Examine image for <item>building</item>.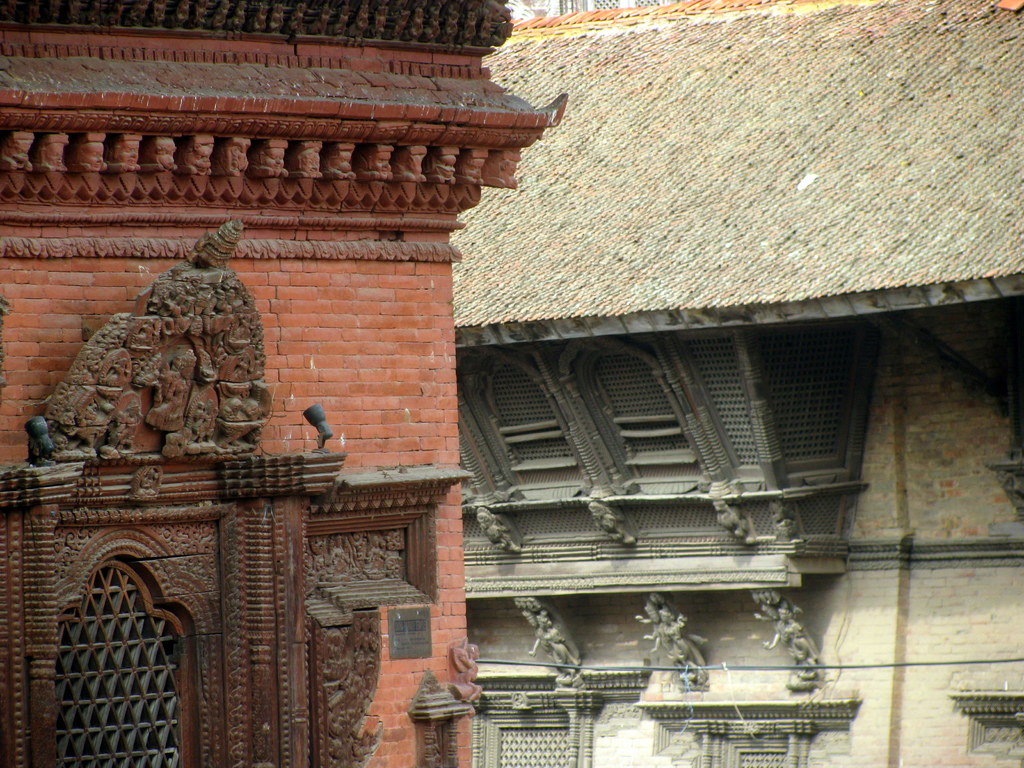
Examination result: [451,0,1023,767].
